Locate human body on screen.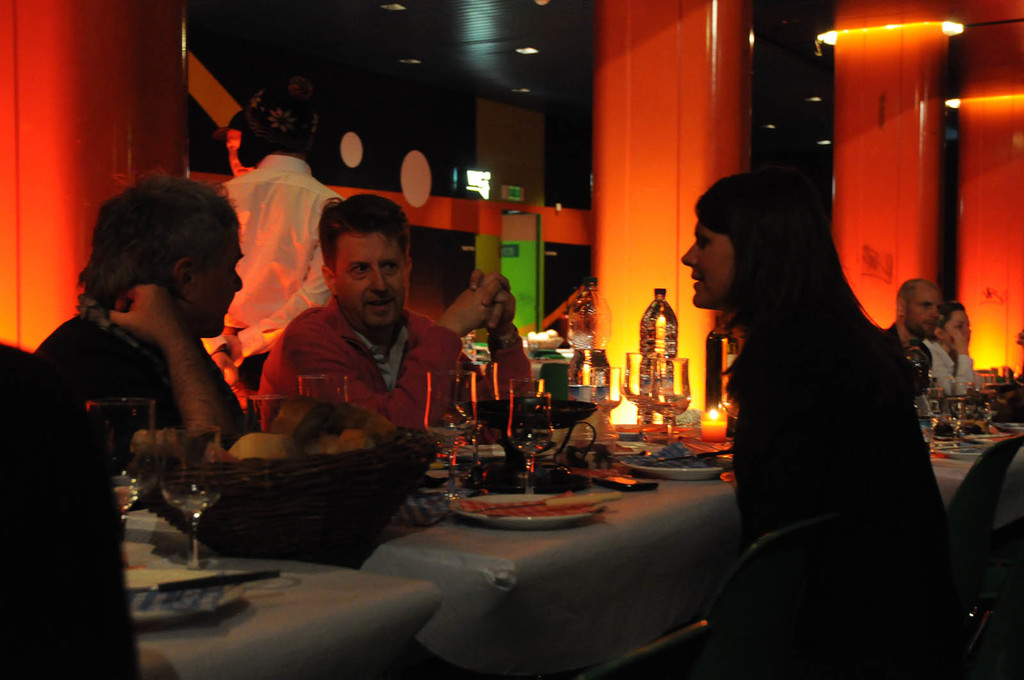
On screen at [x1=15, y1=168, x2=287, y2=452].
